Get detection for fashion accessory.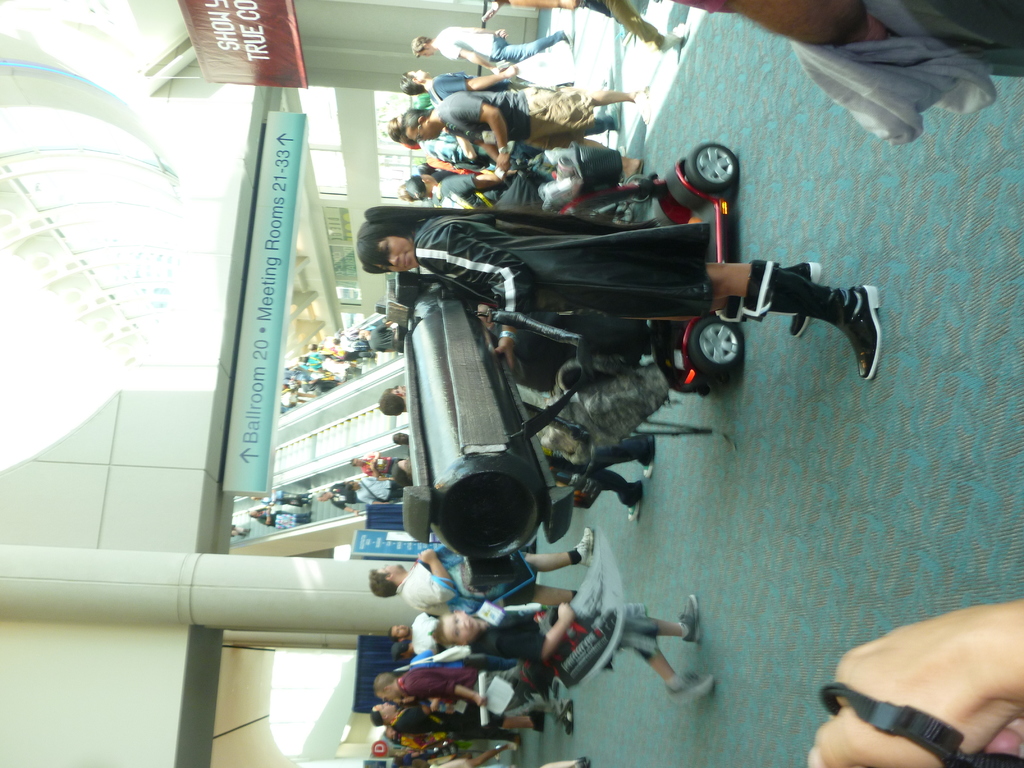
Detection: 607 102 622 132.
